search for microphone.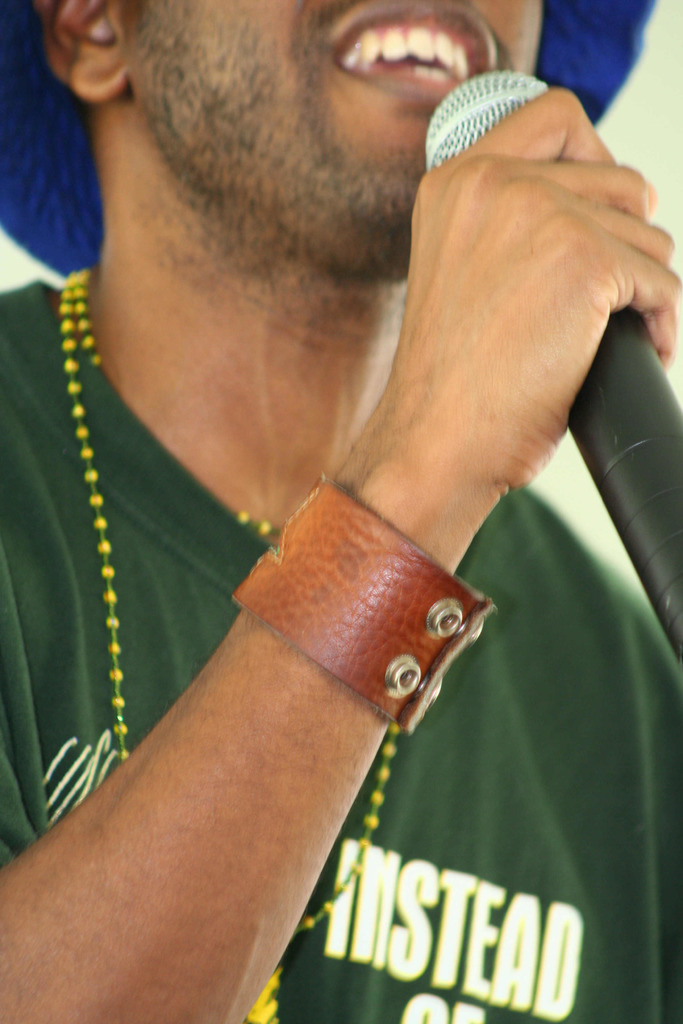
Found at [x1=419, y1=70, x2=682, y2=646].
